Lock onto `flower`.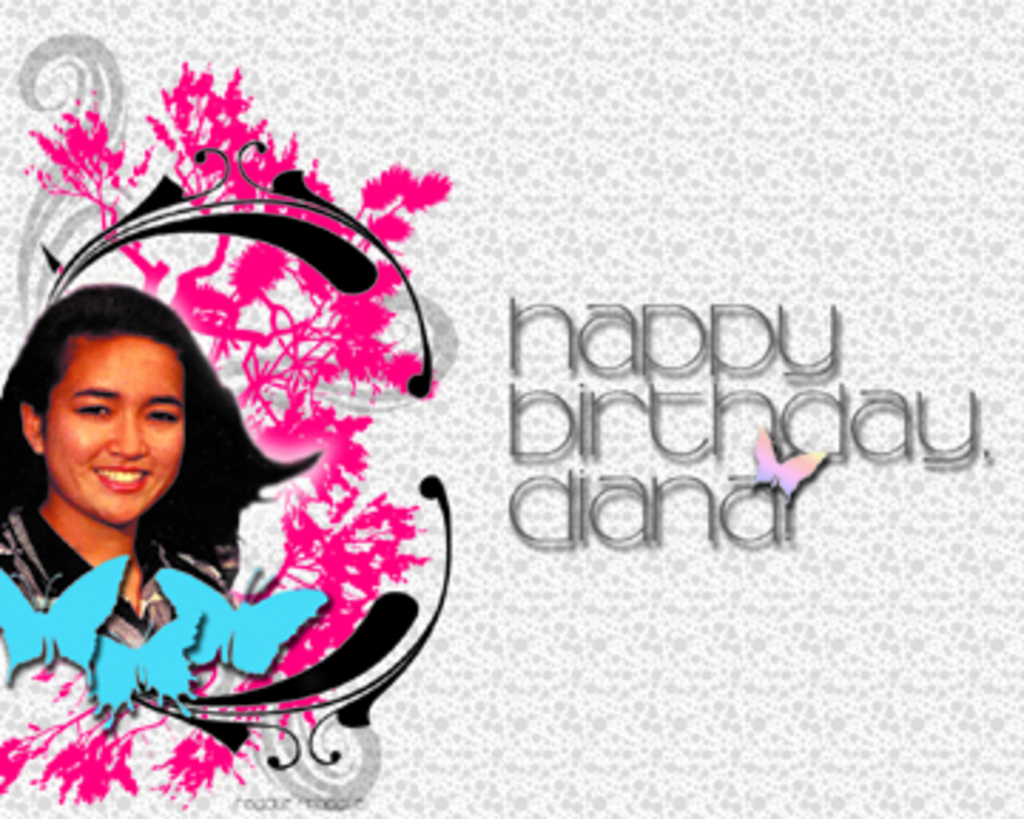
Locked: (151, 737, 245, 791).
